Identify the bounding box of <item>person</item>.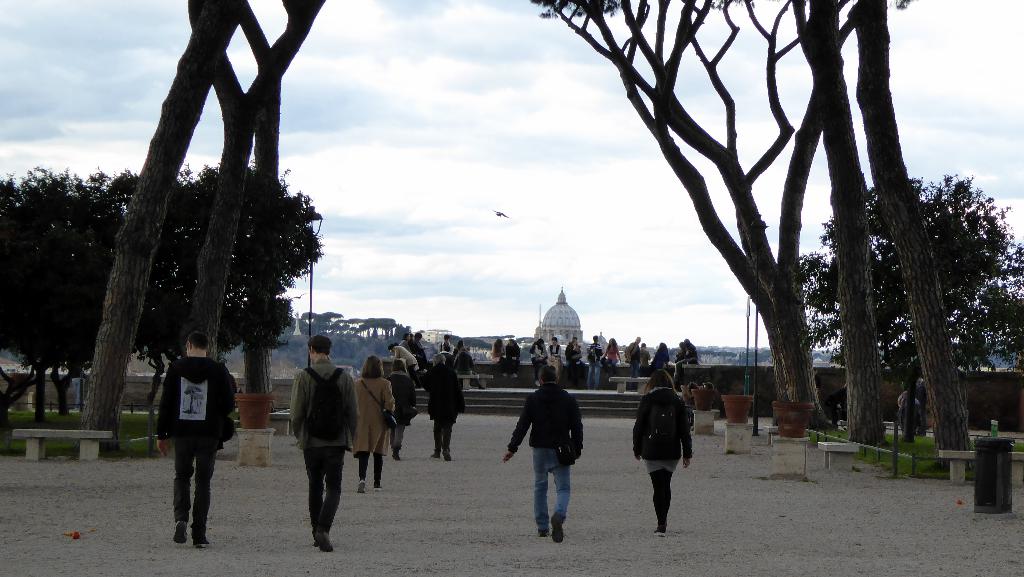
[451, 339, 474, 390].
